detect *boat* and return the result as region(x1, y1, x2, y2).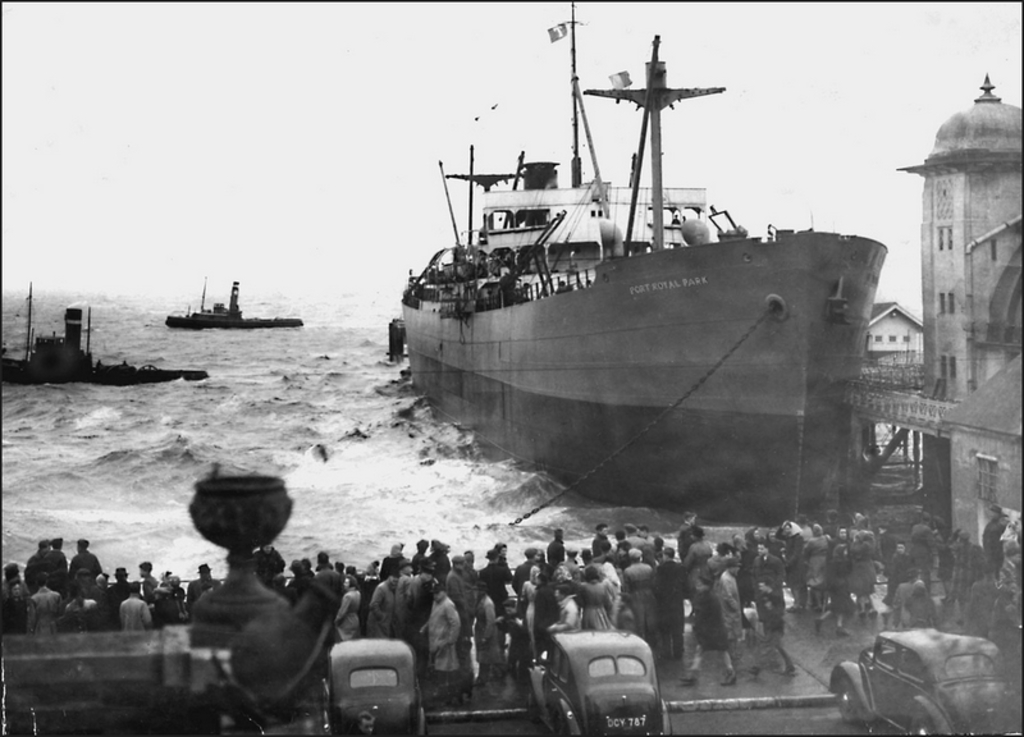
region(371, 26, 932, 514).
